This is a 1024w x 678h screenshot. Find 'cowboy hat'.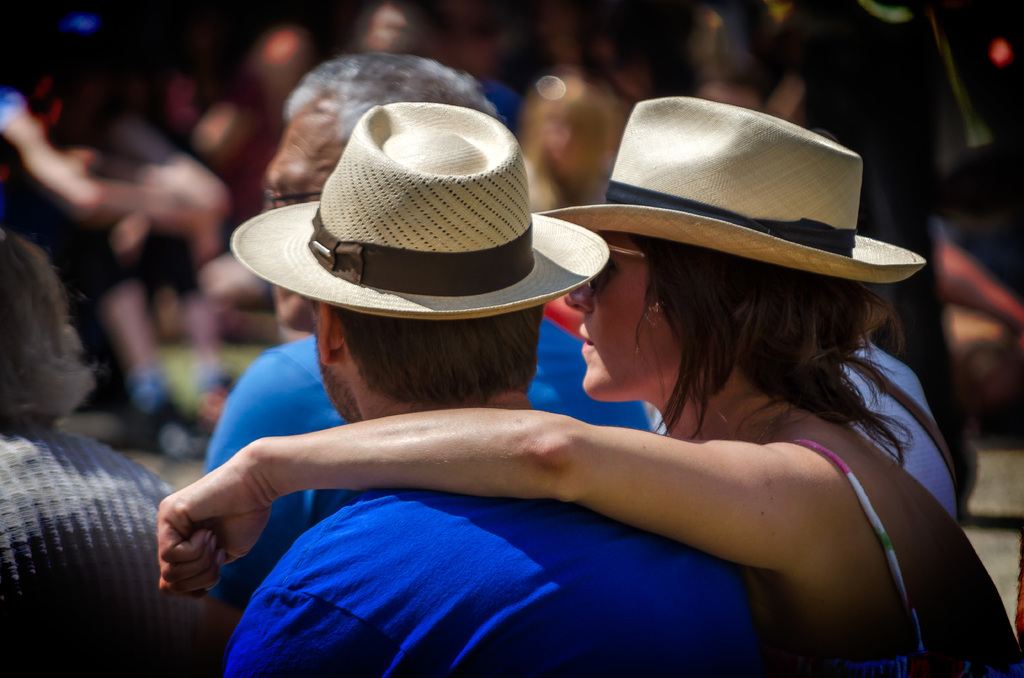
Bounding box: 515 93 929 293.
